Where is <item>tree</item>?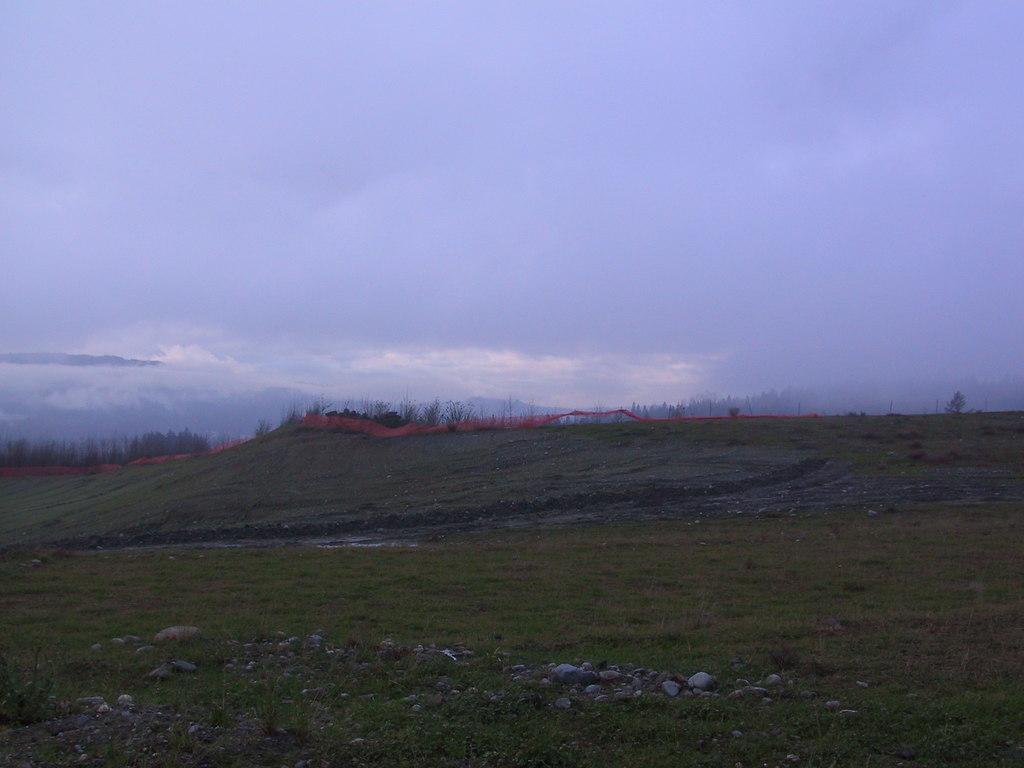
select_region(944, 388, 980, 414).
